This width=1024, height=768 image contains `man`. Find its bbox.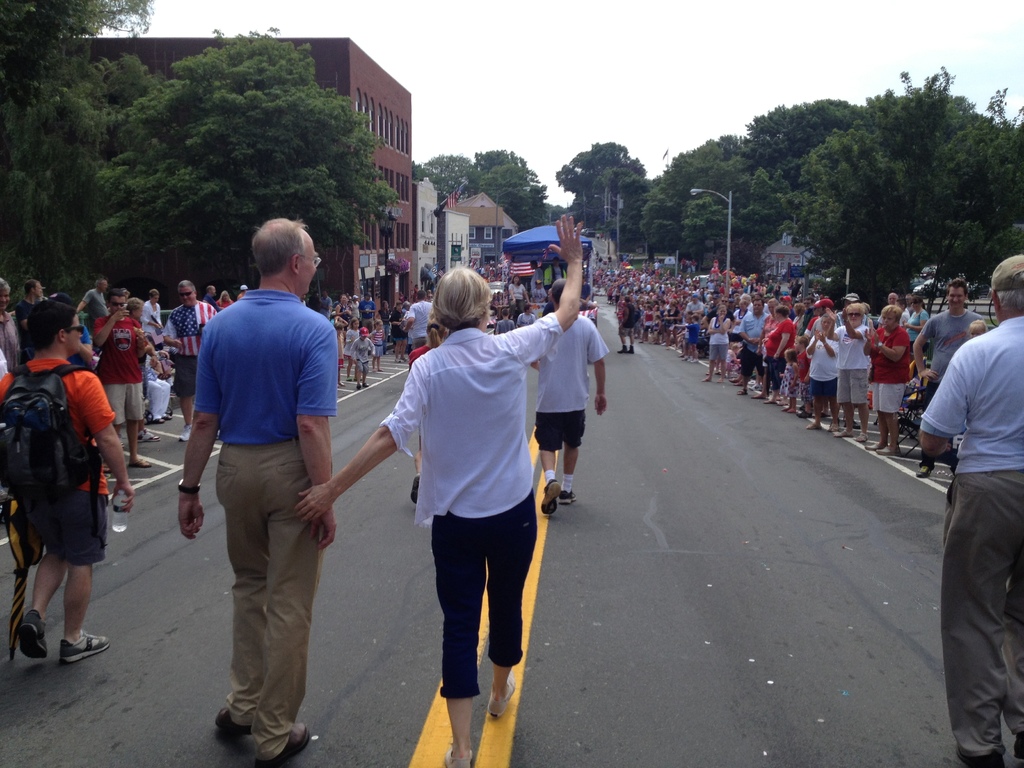
(403, 294, 432, 355).
